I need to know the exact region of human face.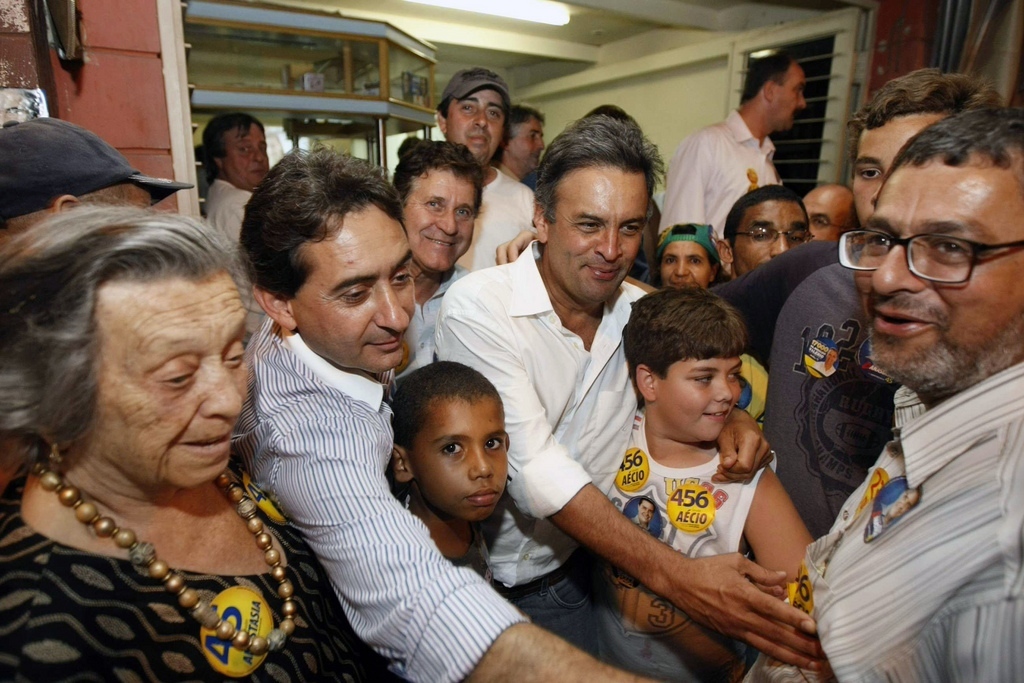
Region: box=[773, 59, 805, 131].
